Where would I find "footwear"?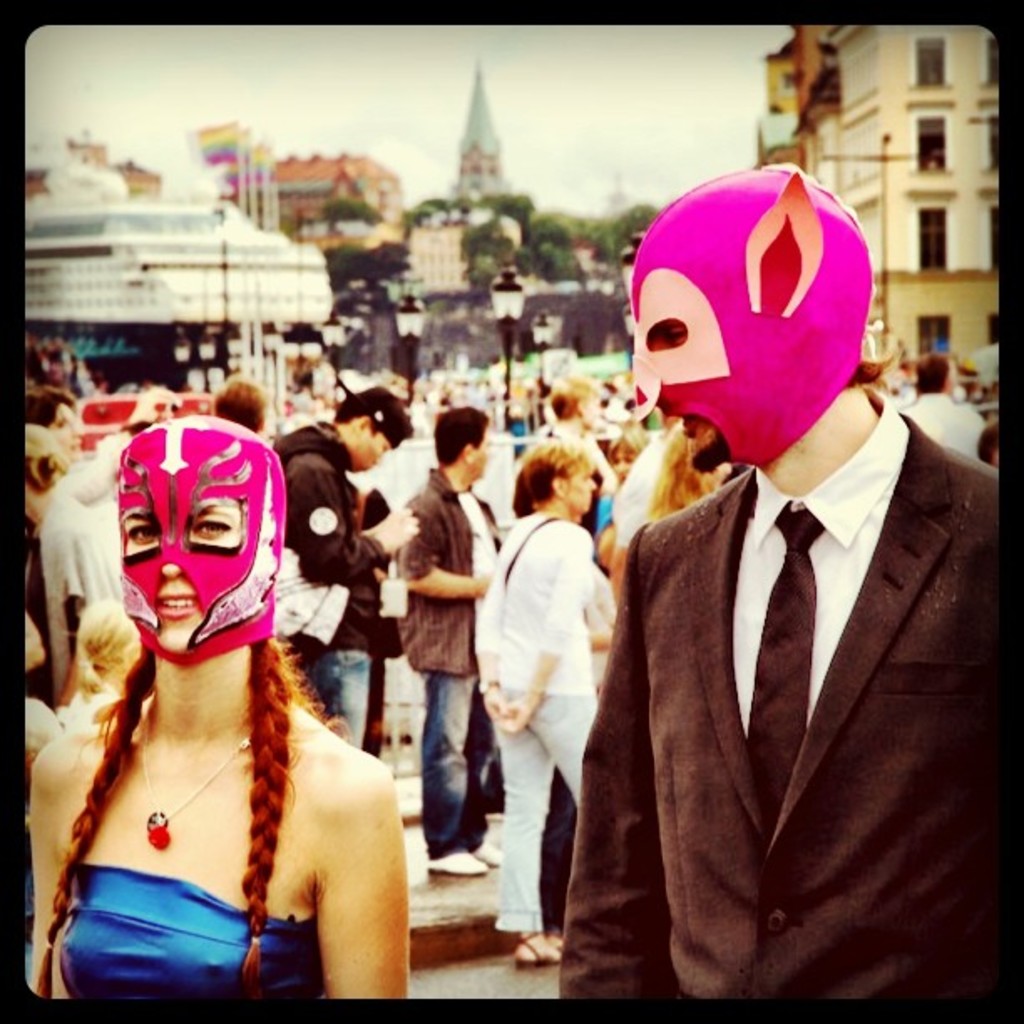
At [514, 925, 562, 967].
